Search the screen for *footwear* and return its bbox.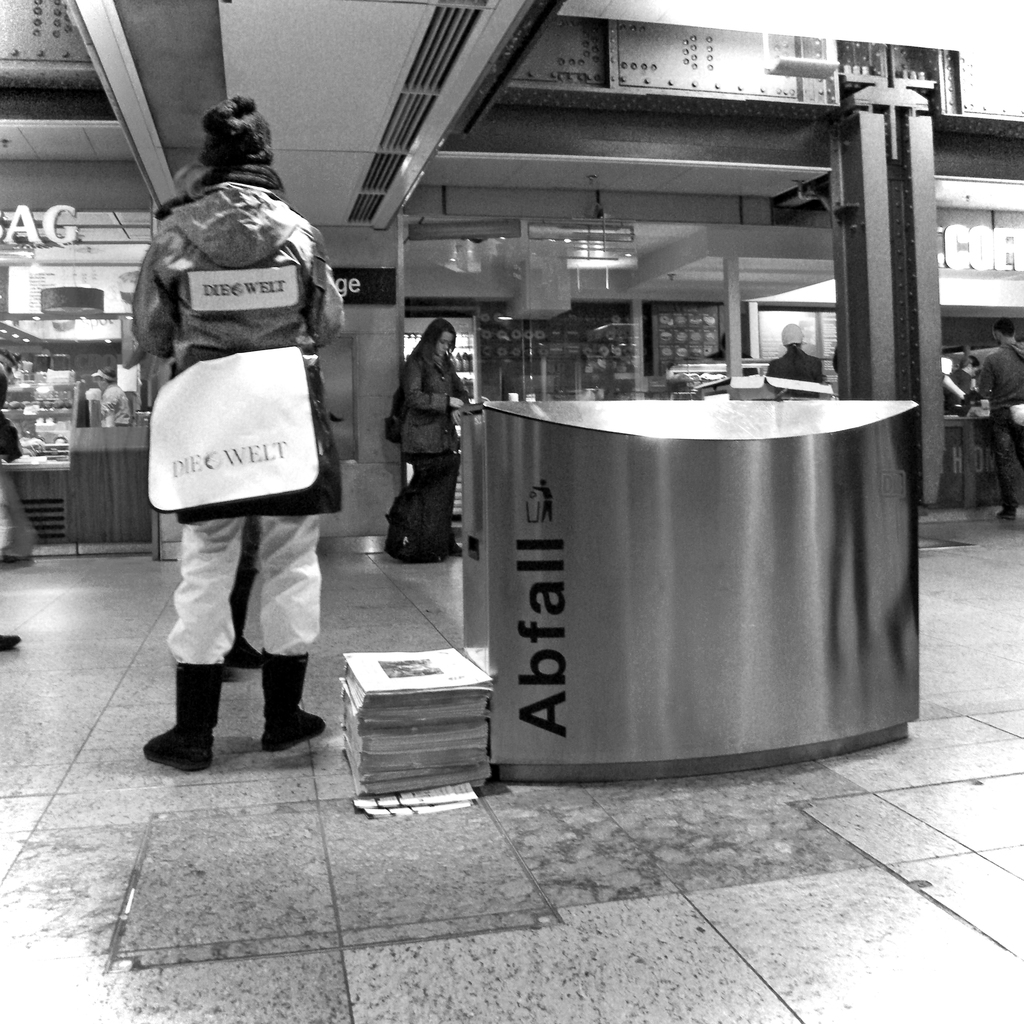
Found: <box>143,655,225,768</box>.
